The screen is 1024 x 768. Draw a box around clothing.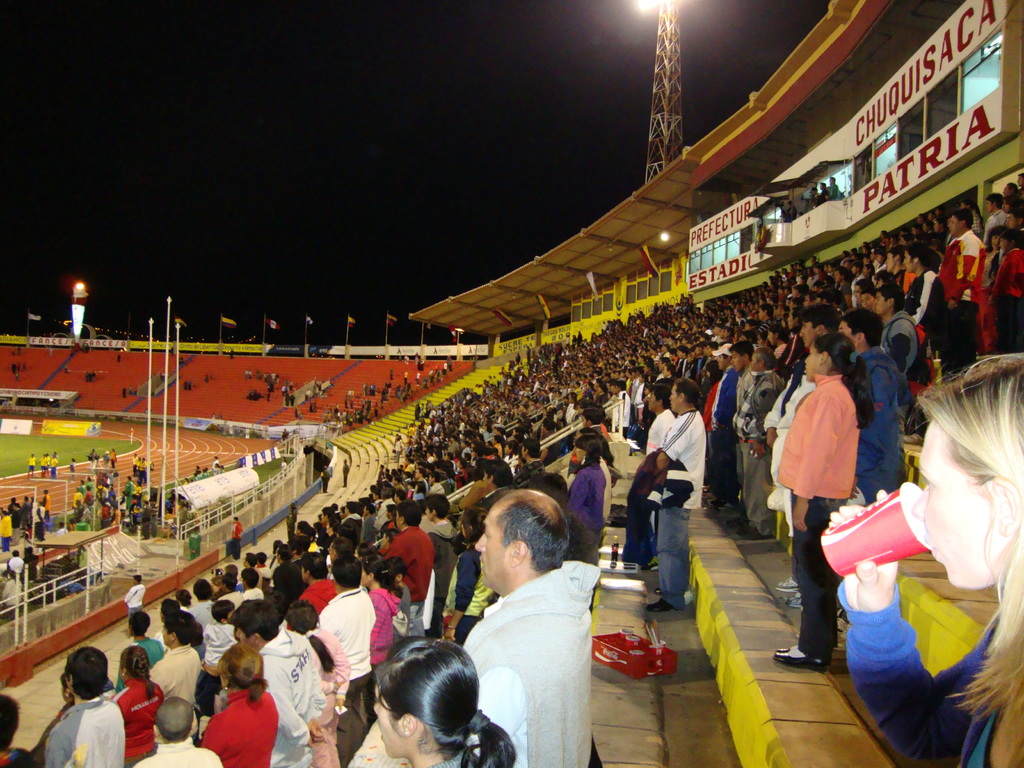
bbox=[31, 457, 33, 474].
